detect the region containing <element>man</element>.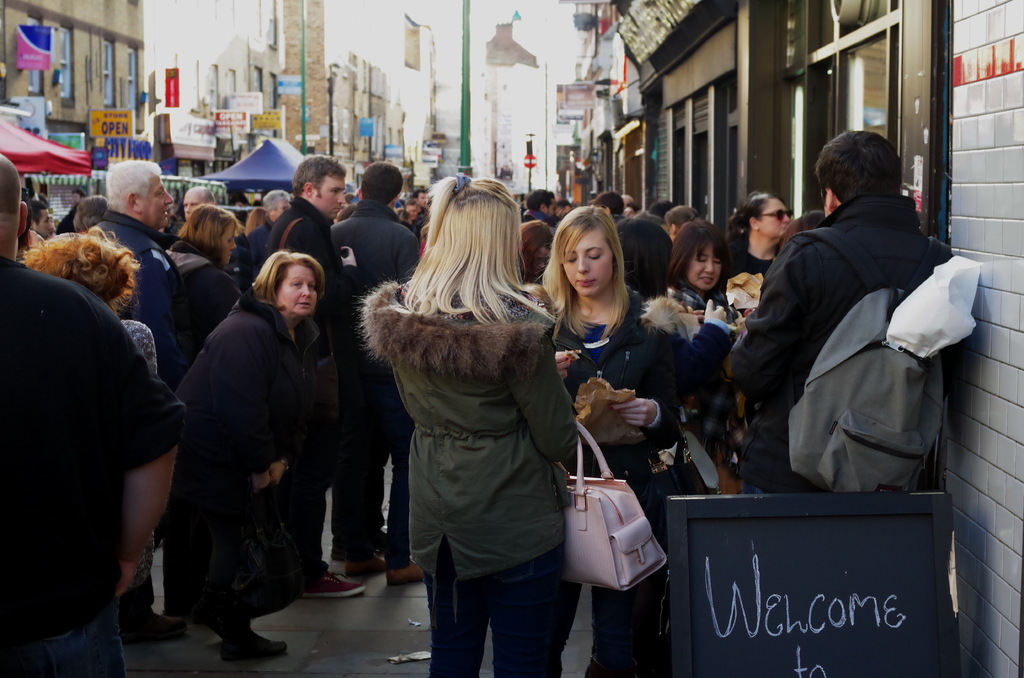
crop(181, 182, 215, 216).
